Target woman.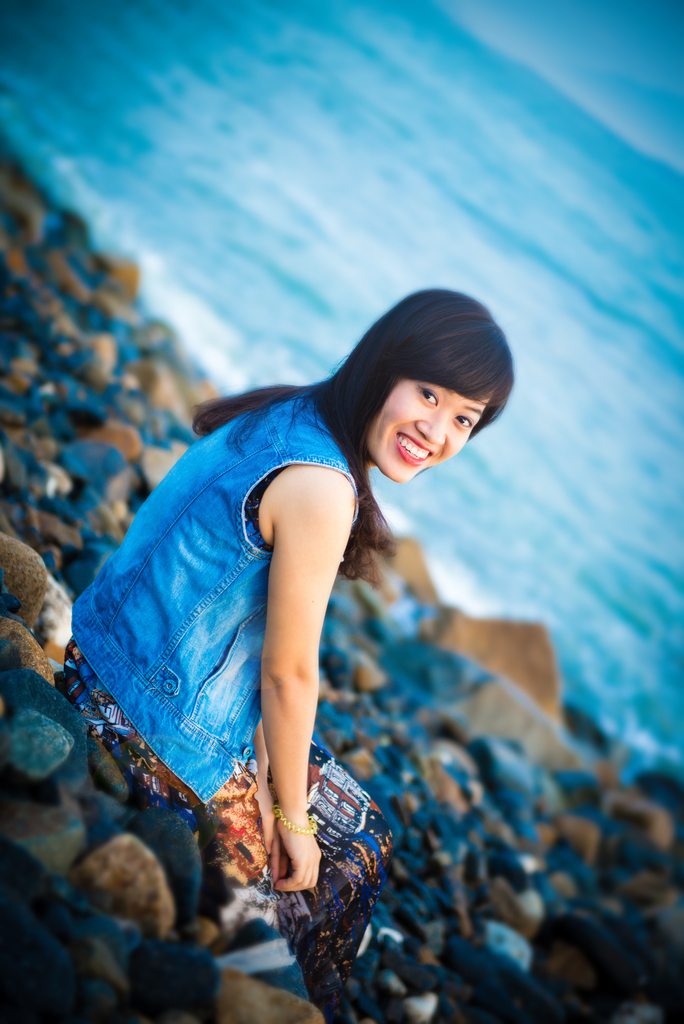
Target region: x1=43, y1=216, x2=476, y2=984.
